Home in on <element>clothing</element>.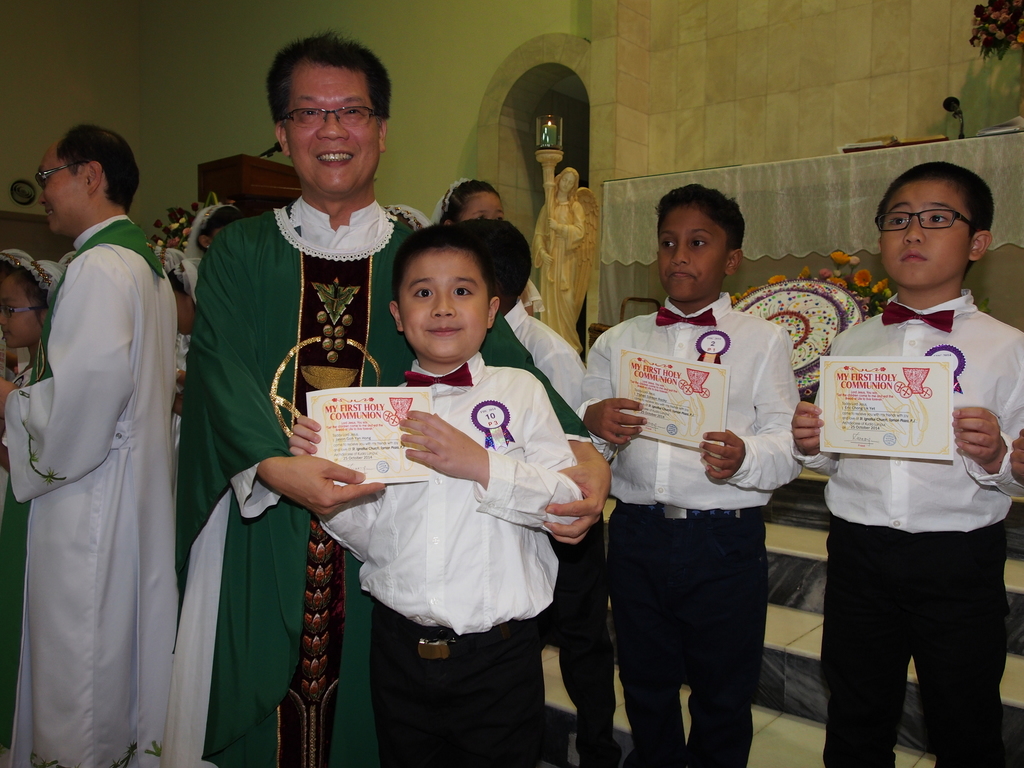
Homed in at <region>504, 299, 619, 746</region>.
